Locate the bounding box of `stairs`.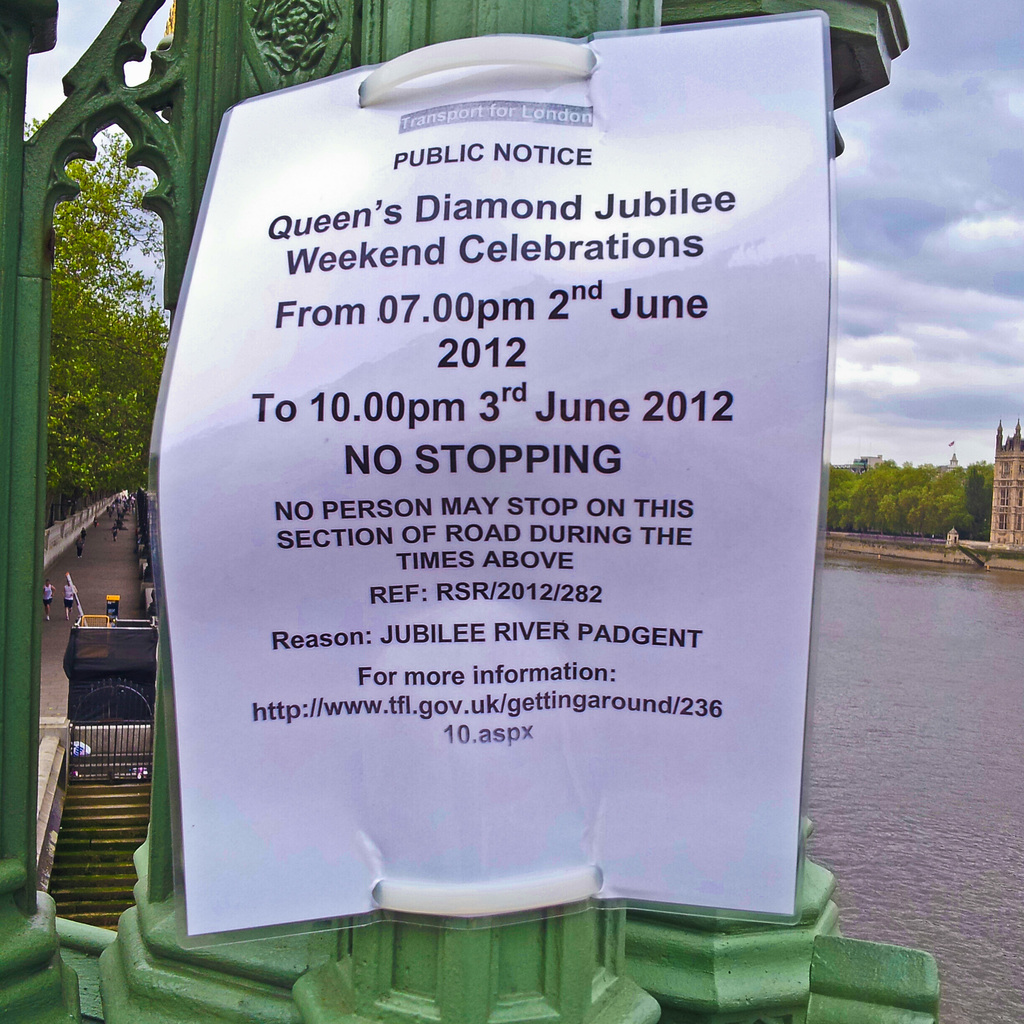
Bounding box: x1=45 y1=769 x2=154 y2=937.
